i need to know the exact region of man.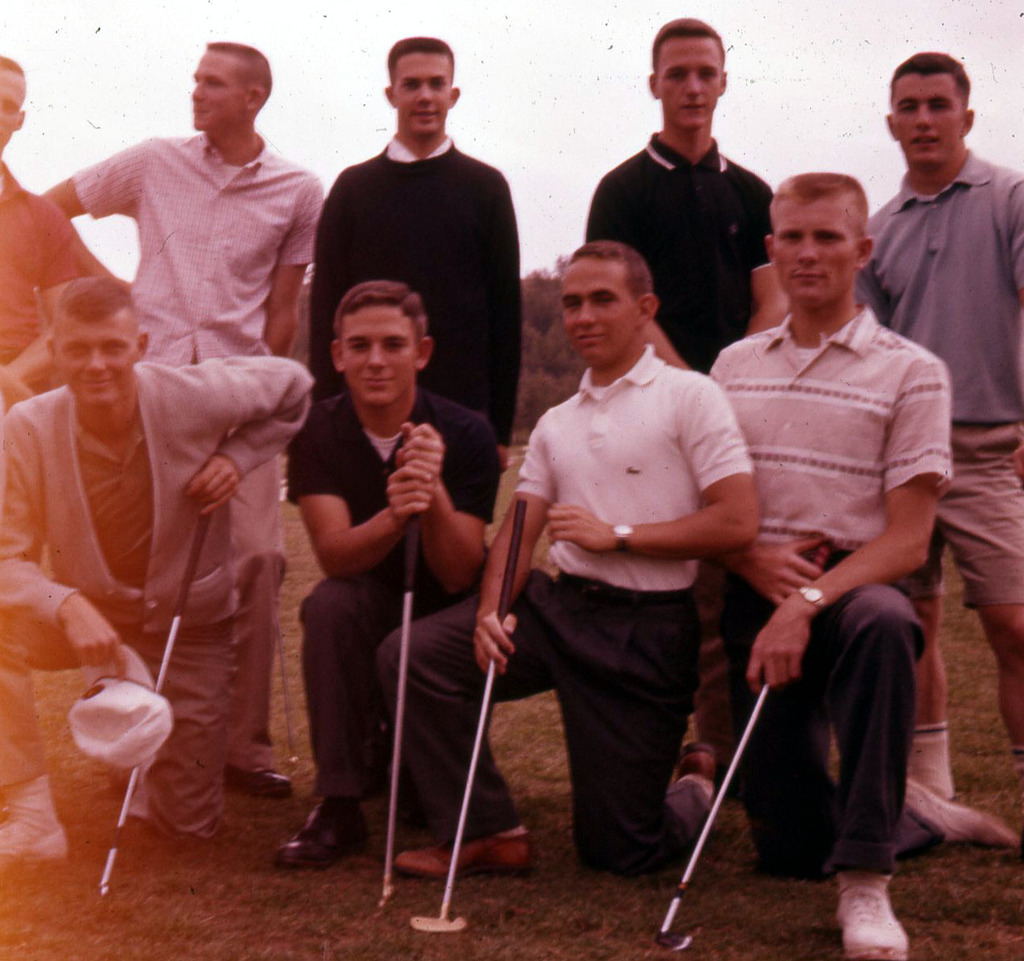
Region: [304, 34, 525, 471].
